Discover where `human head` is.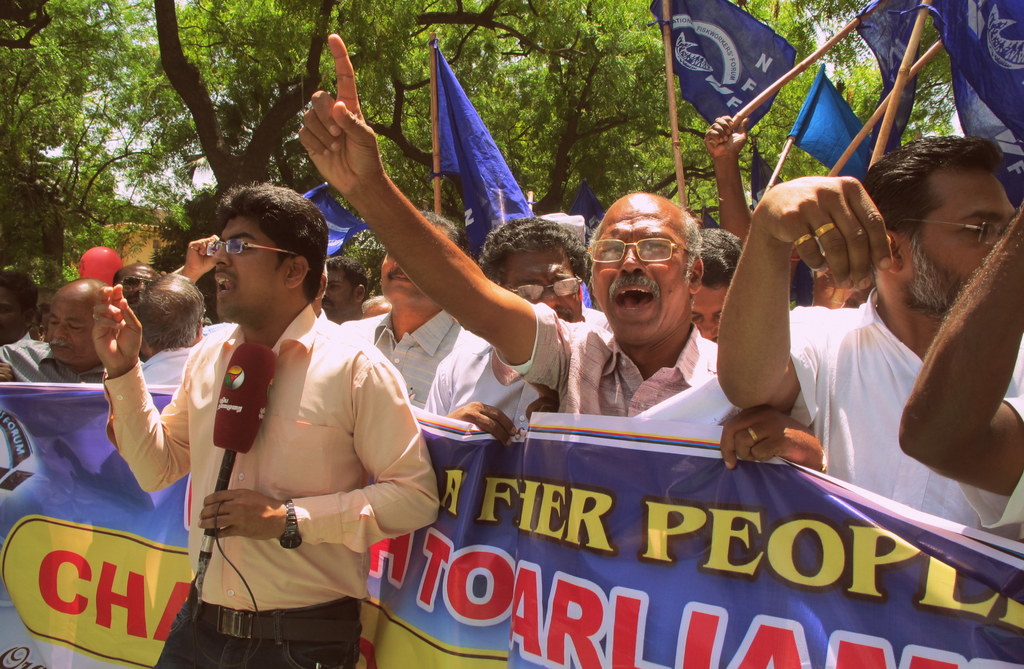
Discovered at (x1=687, y1=230, x2=747, y2=345).
